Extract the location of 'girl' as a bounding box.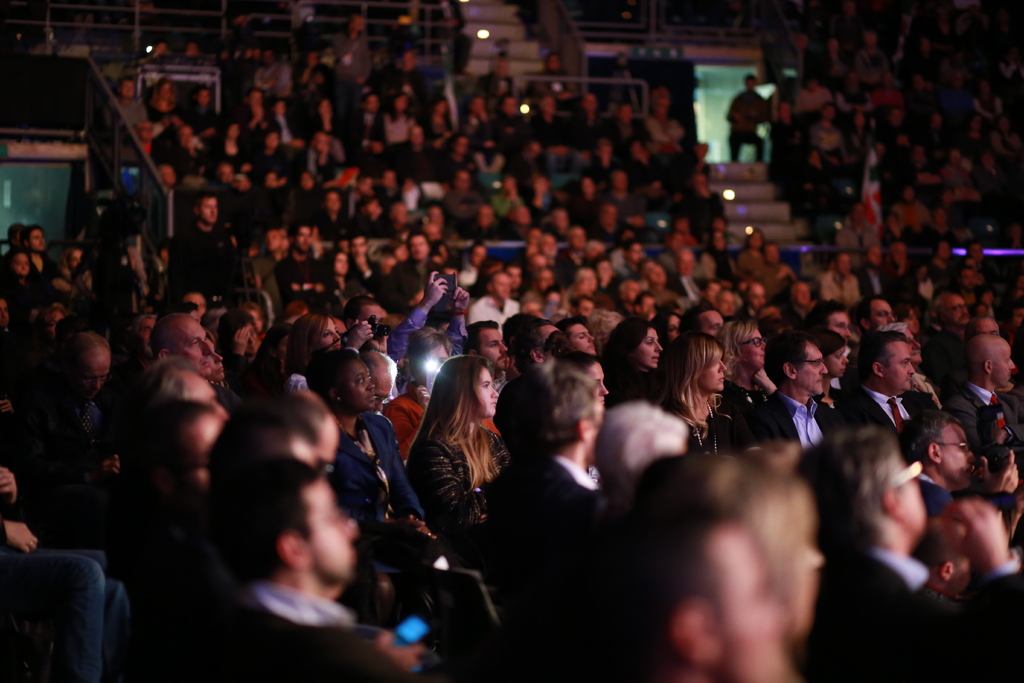
310,344,440,547.
